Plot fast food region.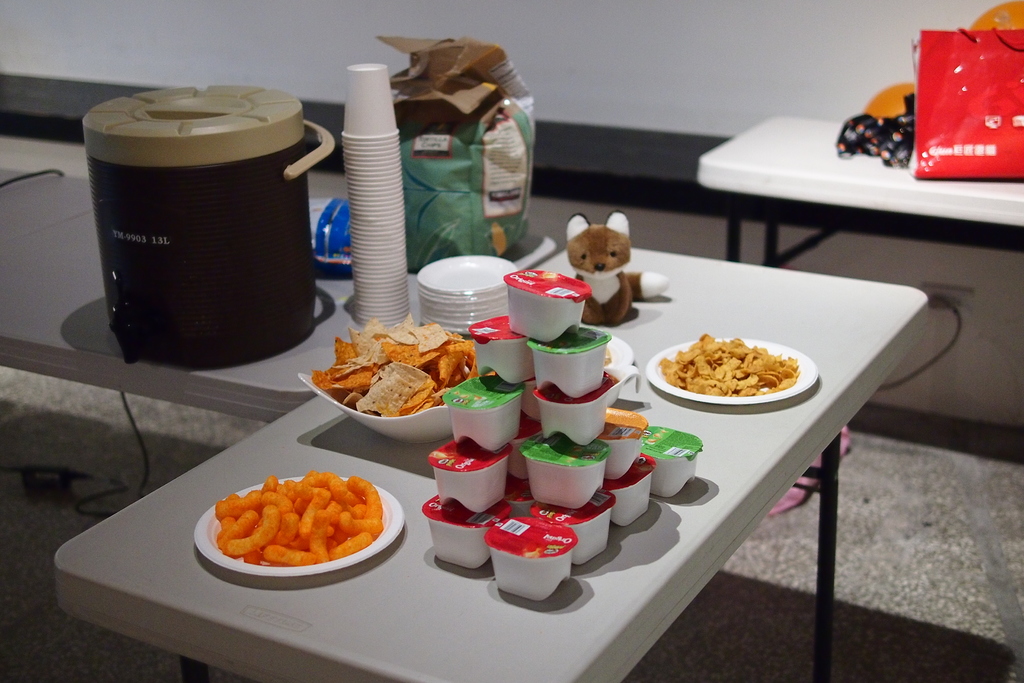
Plotted at locate(666, 329, 806, 396).
